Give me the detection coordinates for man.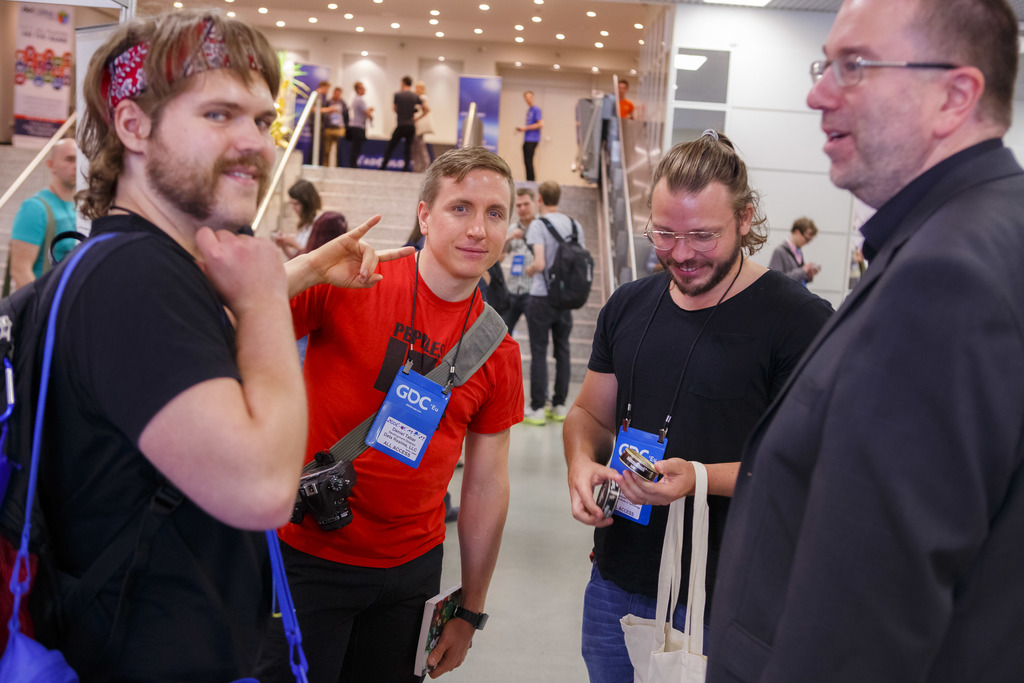
Rect(518, 177, 584, 425).
